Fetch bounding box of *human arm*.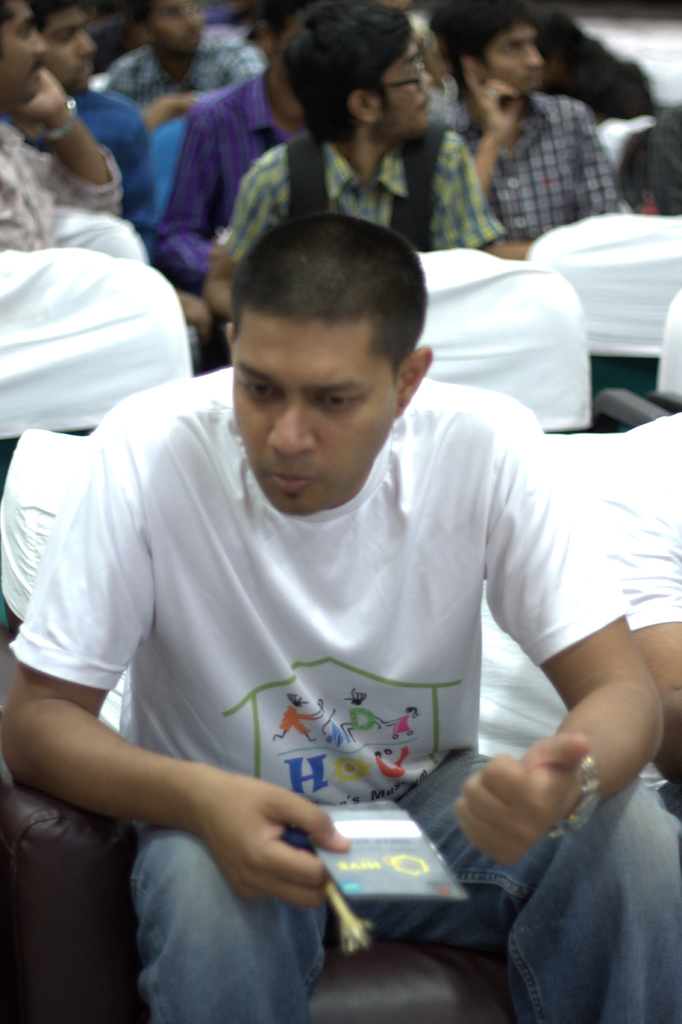
Bbox: [18,60,129,223].
